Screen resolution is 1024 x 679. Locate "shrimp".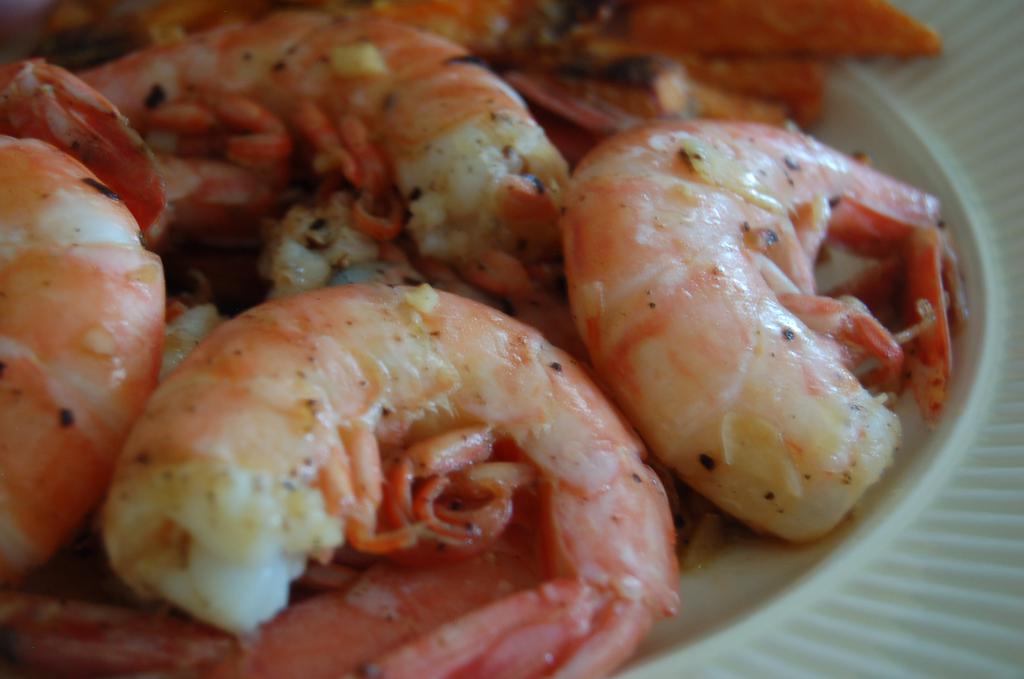
select_region(8, 0, 554, 274).
